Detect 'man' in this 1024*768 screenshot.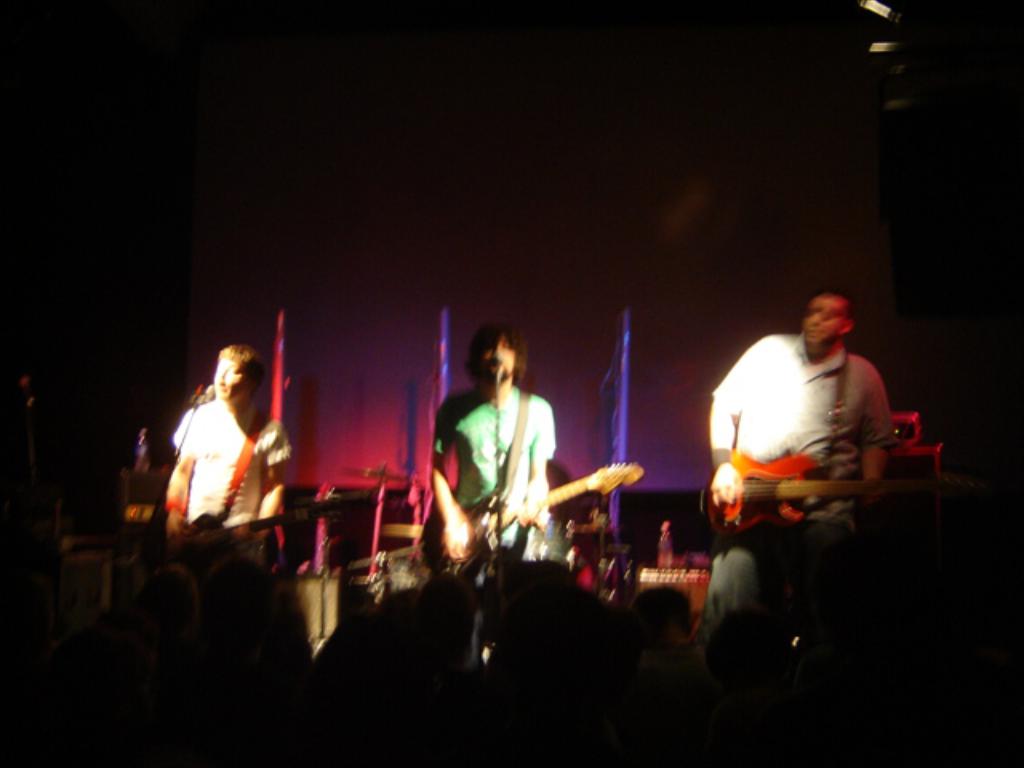
Detection: x1=424, y1=317, x2=557, y2=566.
